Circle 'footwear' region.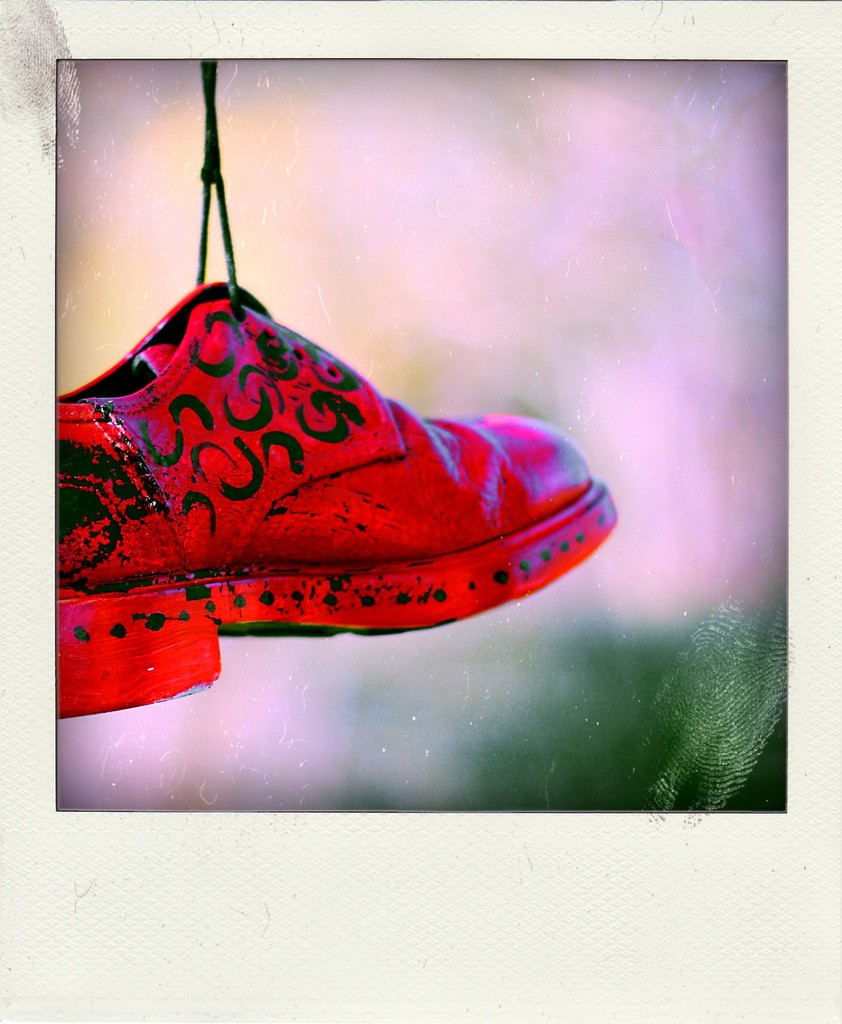
Region: 52,57,617,715.
